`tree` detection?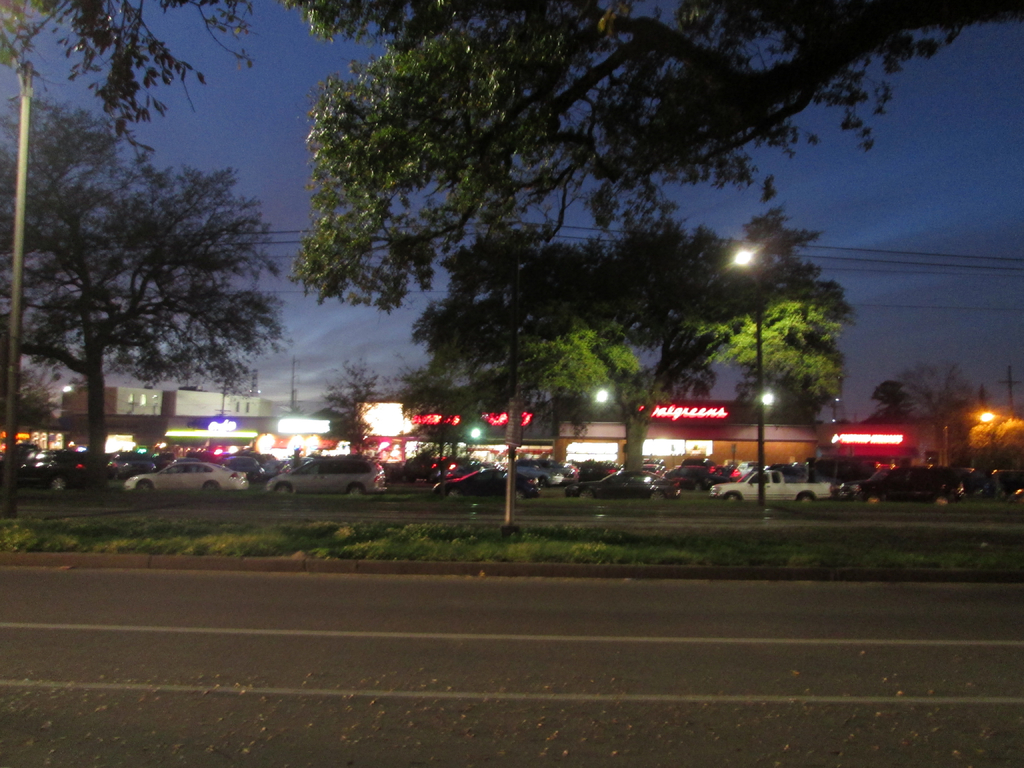
[291,0,1023,318]
